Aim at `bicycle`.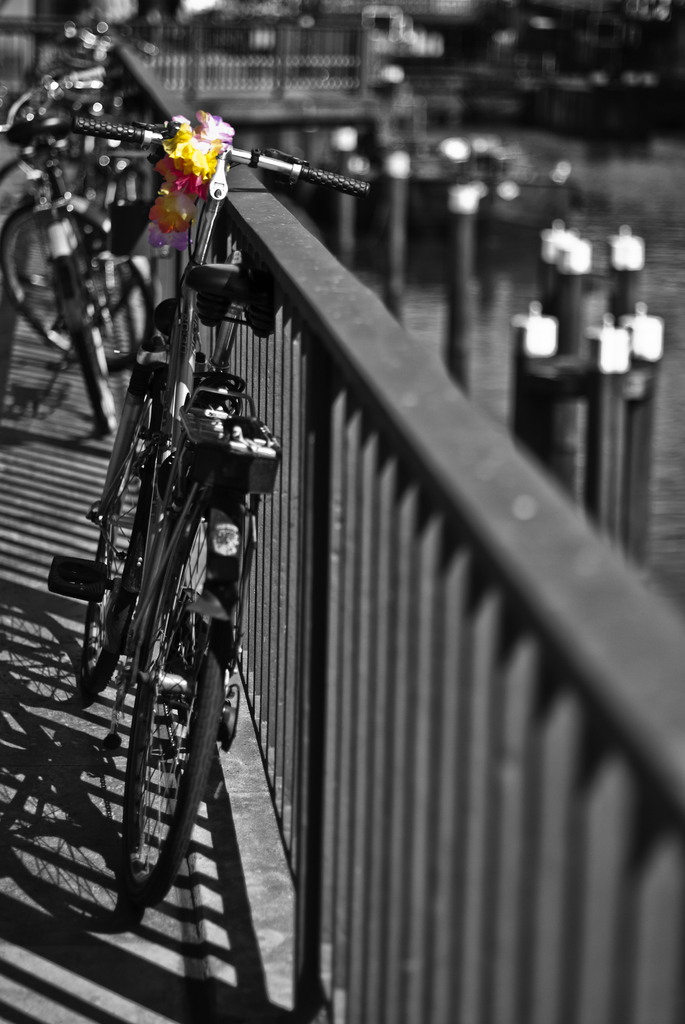
Aimed at left=0, top=58, right=147, bottom=421.
